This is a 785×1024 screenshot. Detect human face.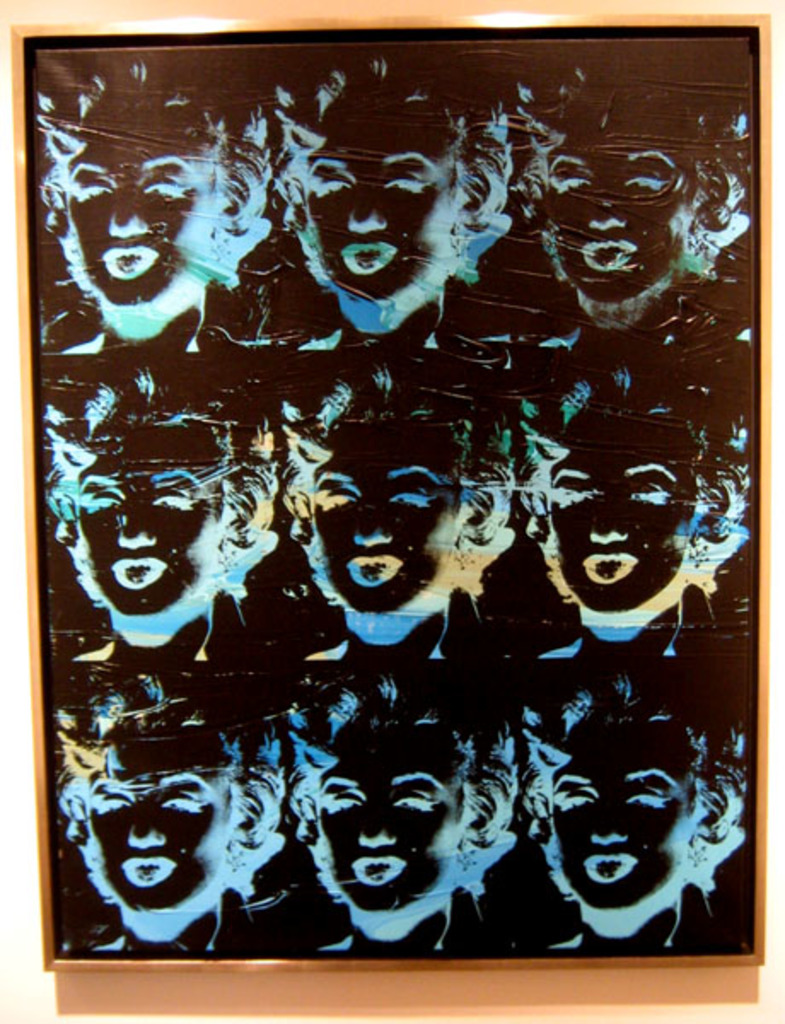
87:730:225:910.
